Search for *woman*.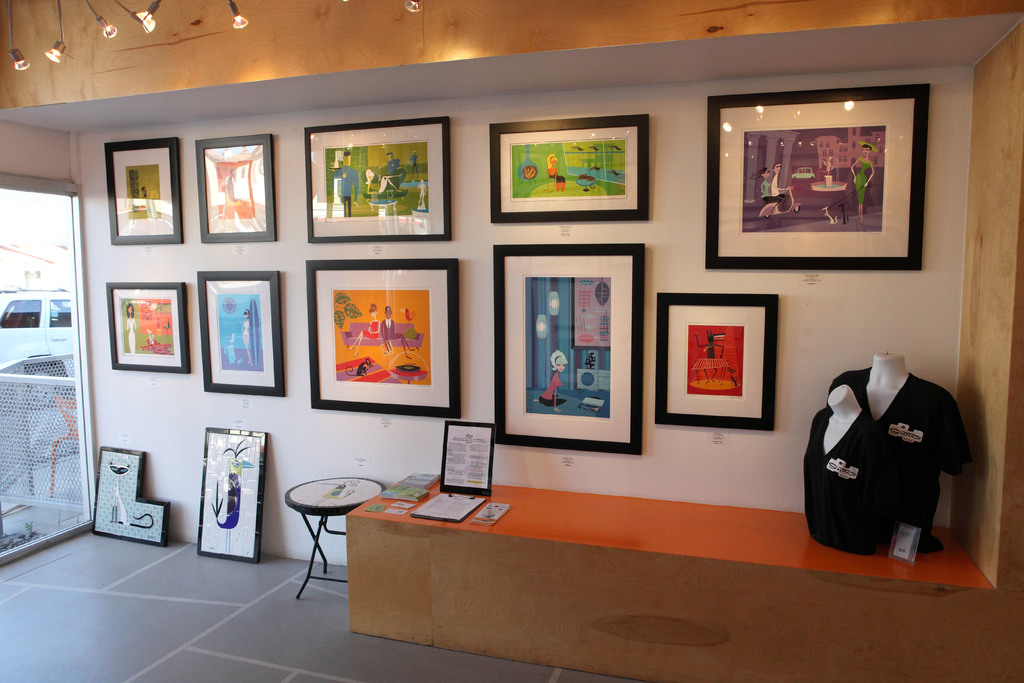
Found at left=240, top=309, right=253, bottom=367.
